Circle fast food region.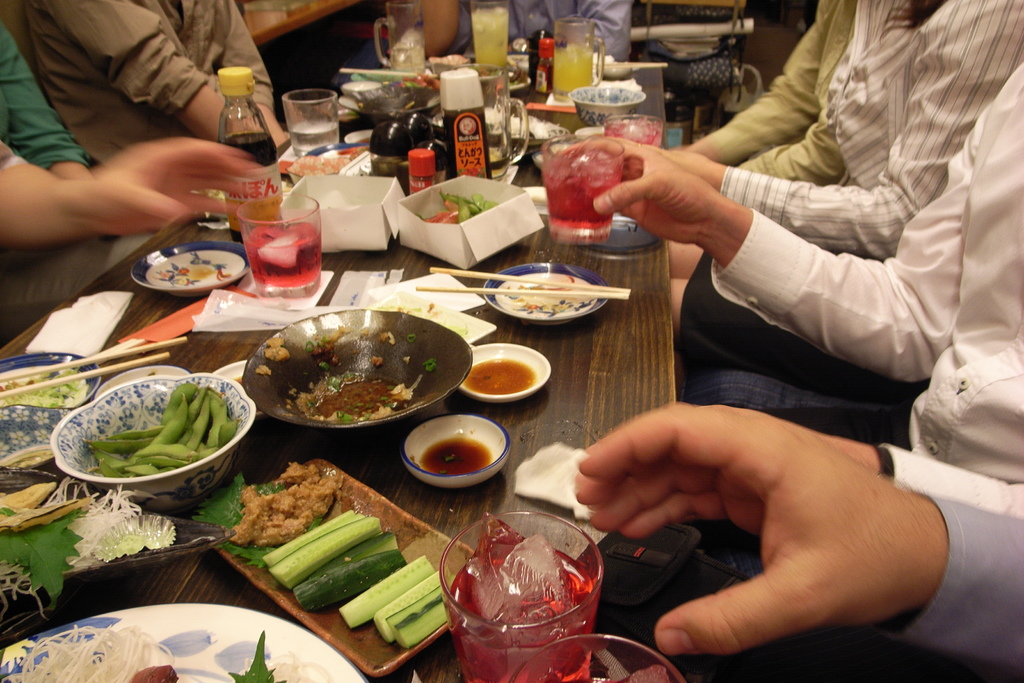
Region: 259, 330, 447, 415.
